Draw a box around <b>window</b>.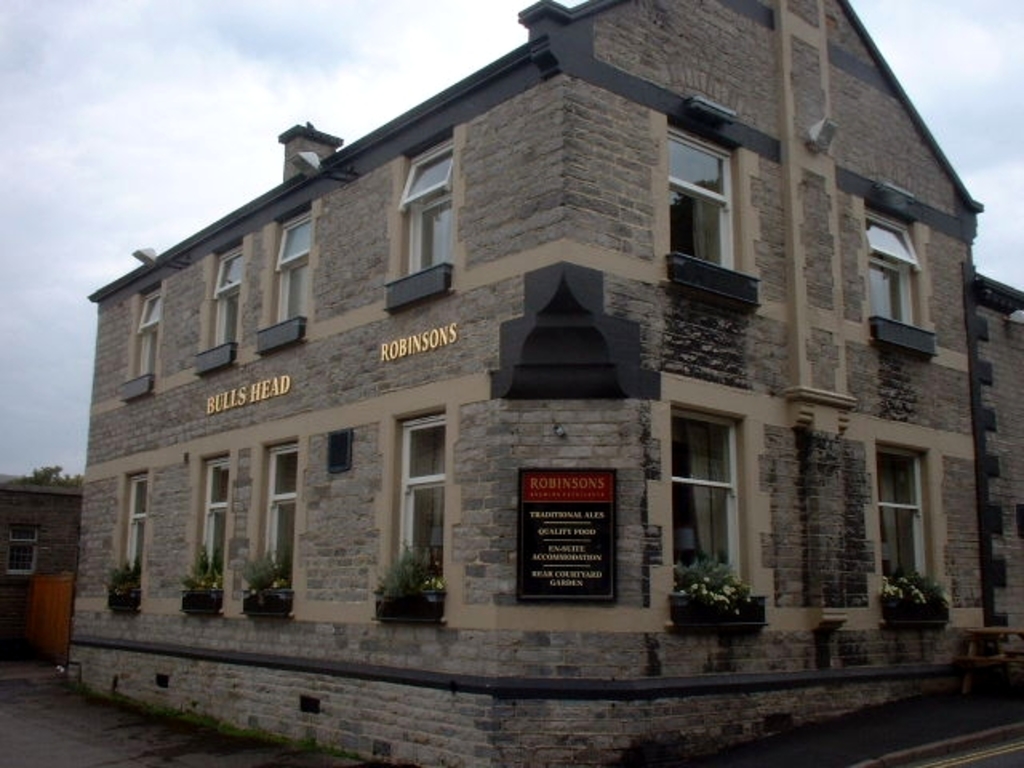
select_region(398, 125, 458, 278).
